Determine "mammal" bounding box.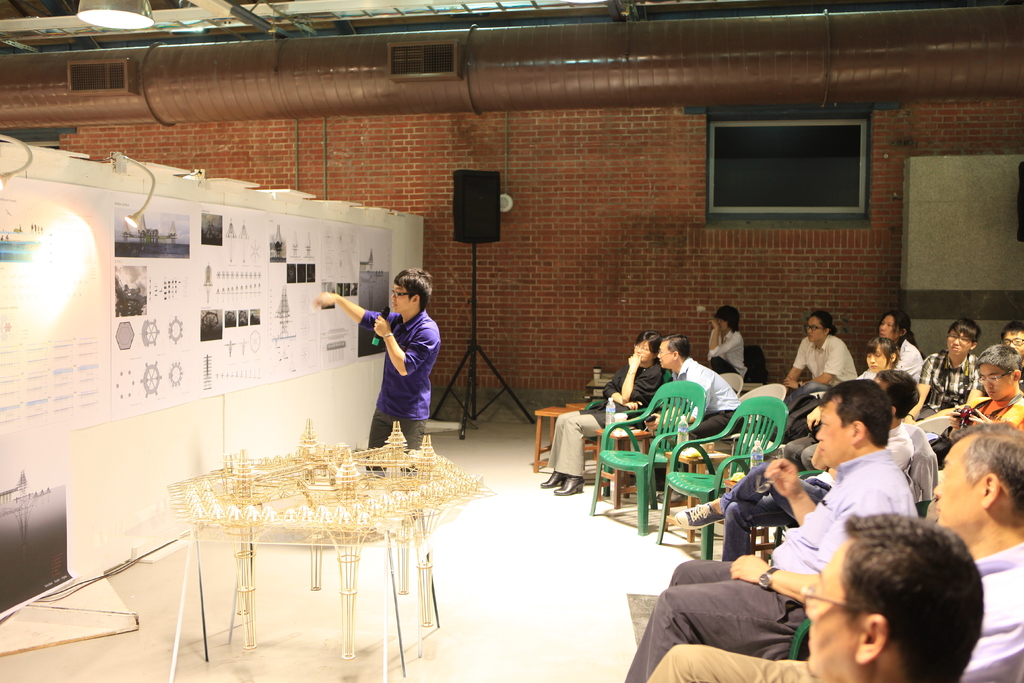
Determined: (705, 303, 748, 377).
